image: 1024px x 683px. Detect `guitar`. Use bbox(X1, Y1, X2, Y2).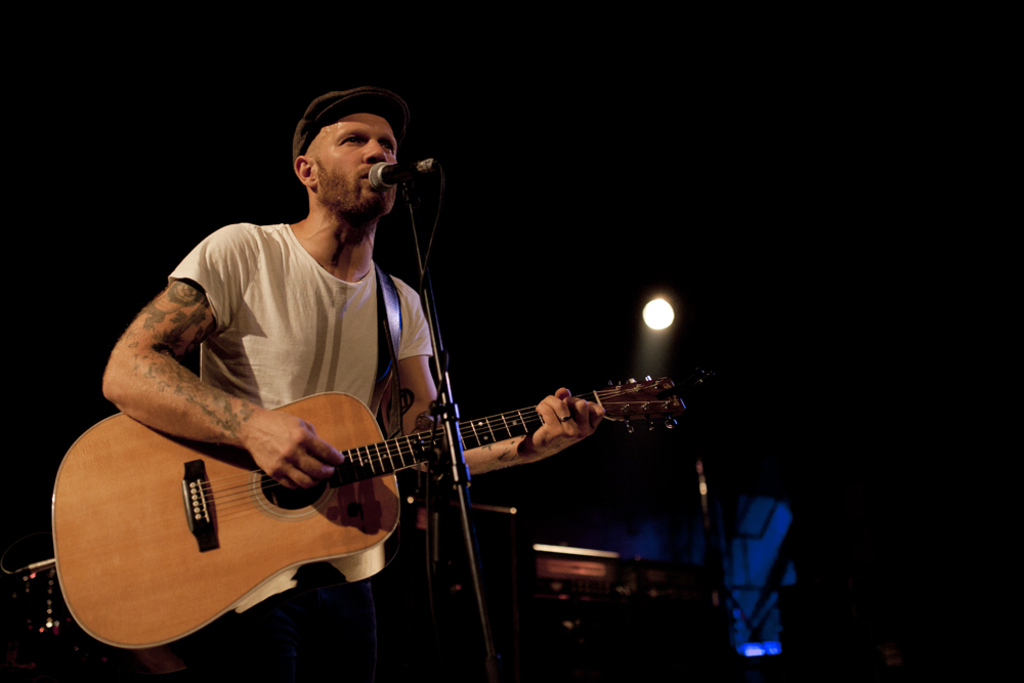
bbox(56, 345, 685, 648).
